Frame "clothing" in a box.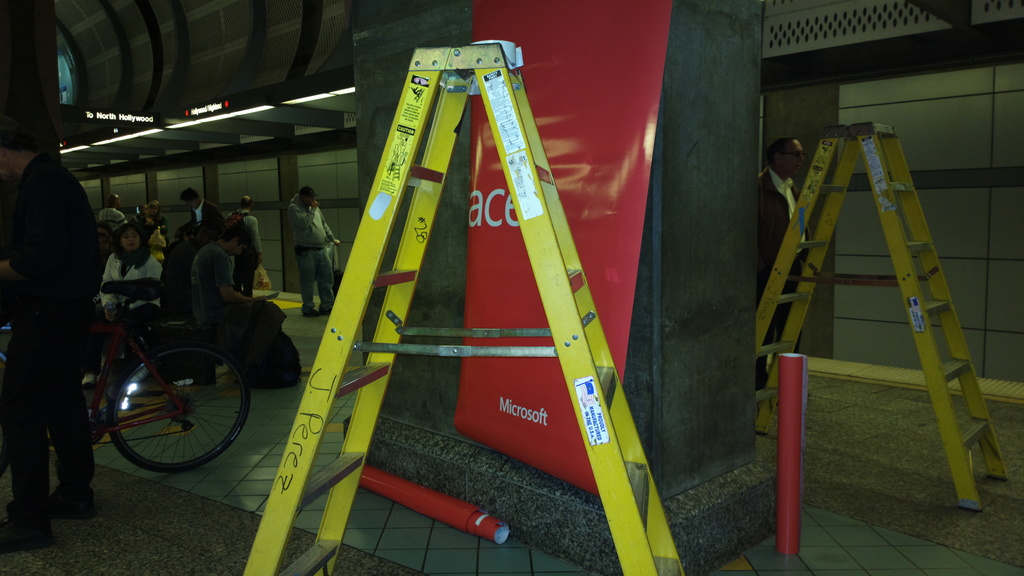
99 244 164 322.
